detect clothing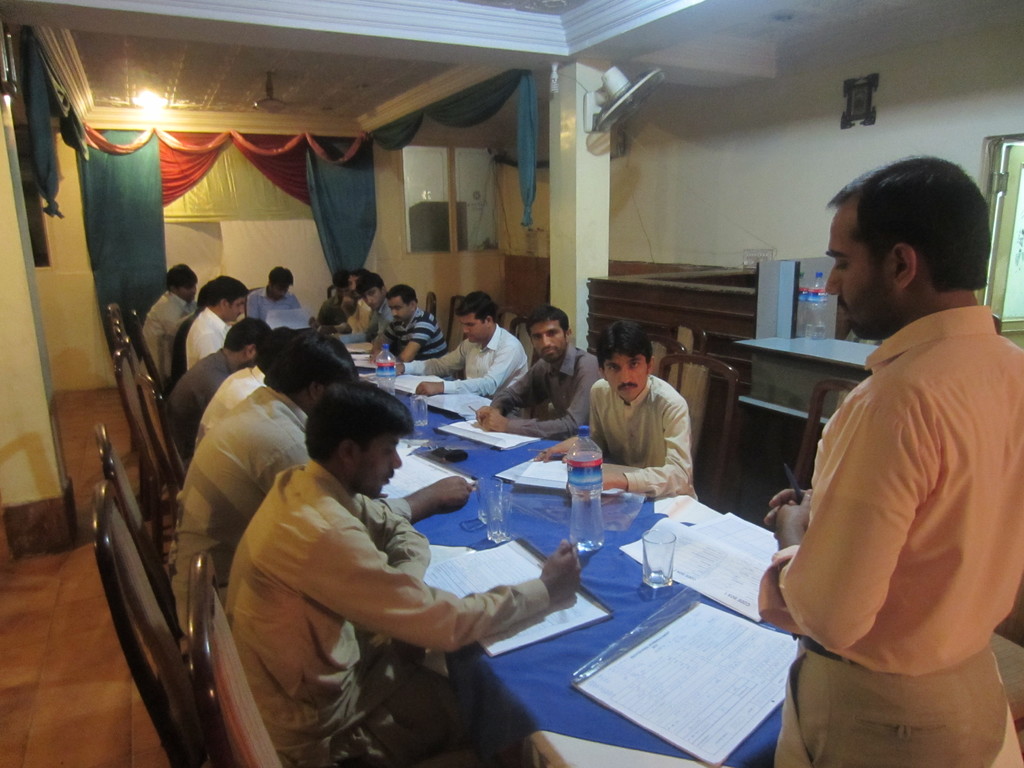
x1=437, y1=319, x2=530, y2=401
